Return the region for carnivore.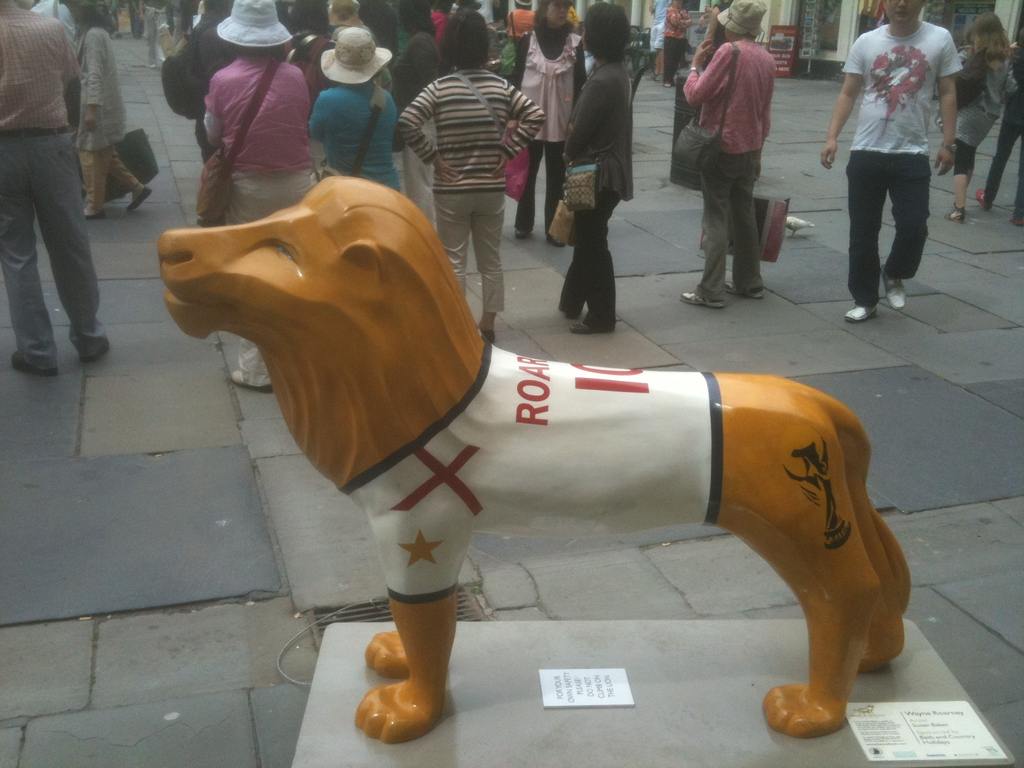
crop(556, 0, 634, 335).
